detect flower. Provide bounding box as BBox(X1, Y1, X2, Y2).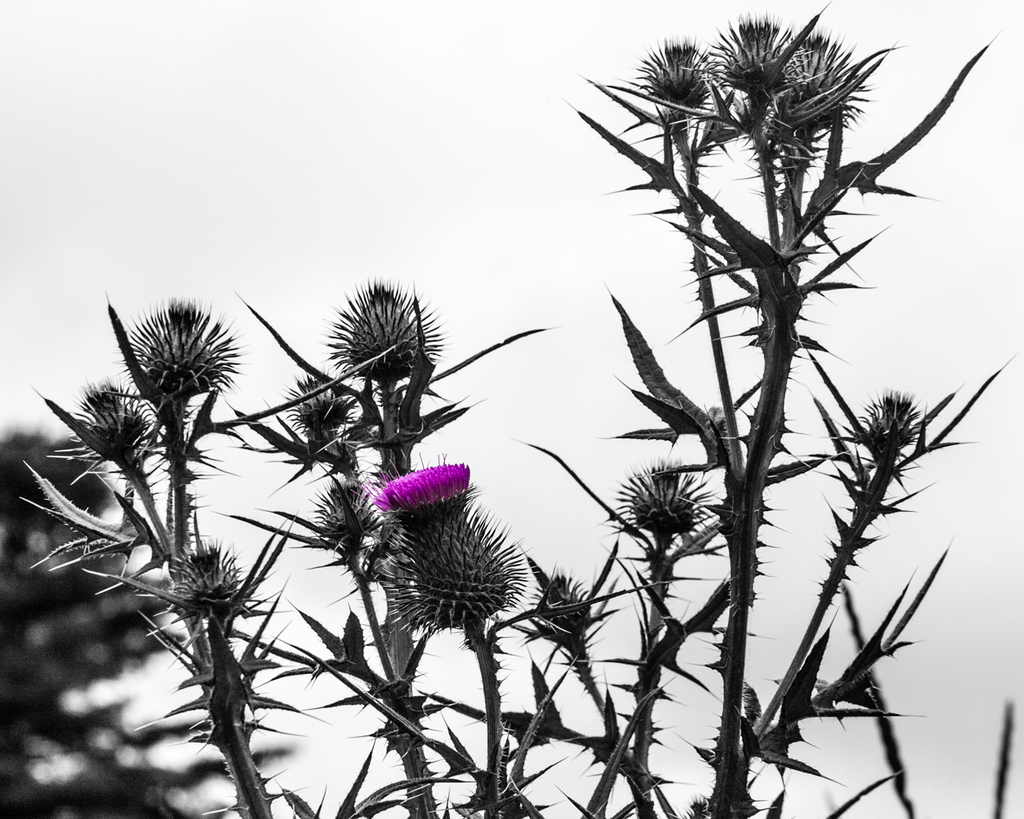
BBox(775, 35, 877, 138).
